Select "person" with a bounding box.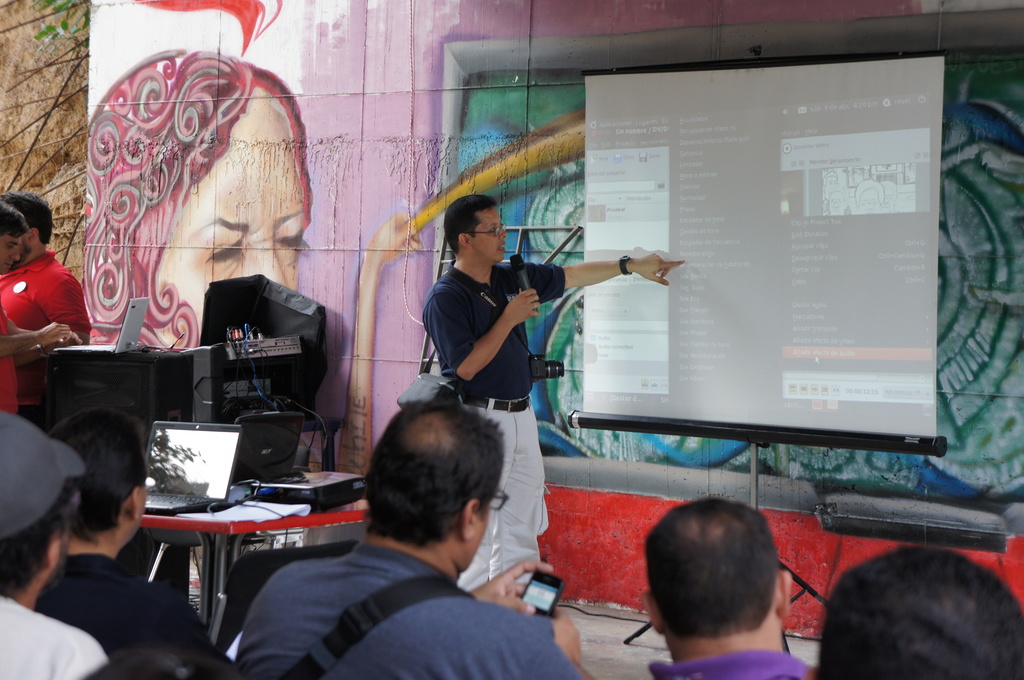
{"x1": 0, "y1": 191, "x2": 92, "y2": 420}.
